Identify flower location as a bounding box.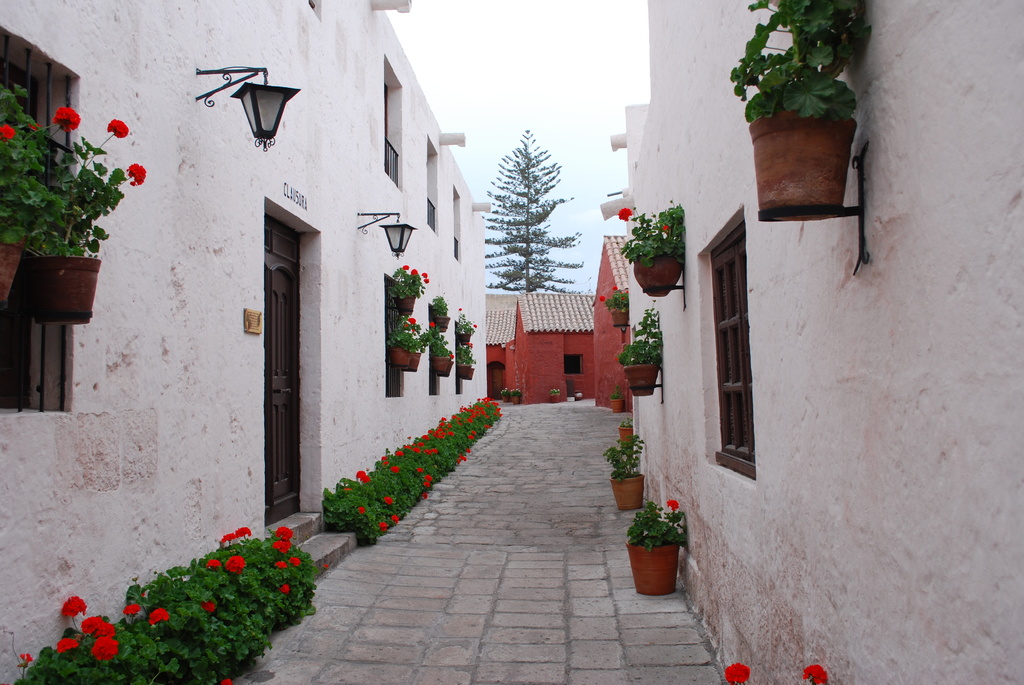
[403, 322, 408, 327].
